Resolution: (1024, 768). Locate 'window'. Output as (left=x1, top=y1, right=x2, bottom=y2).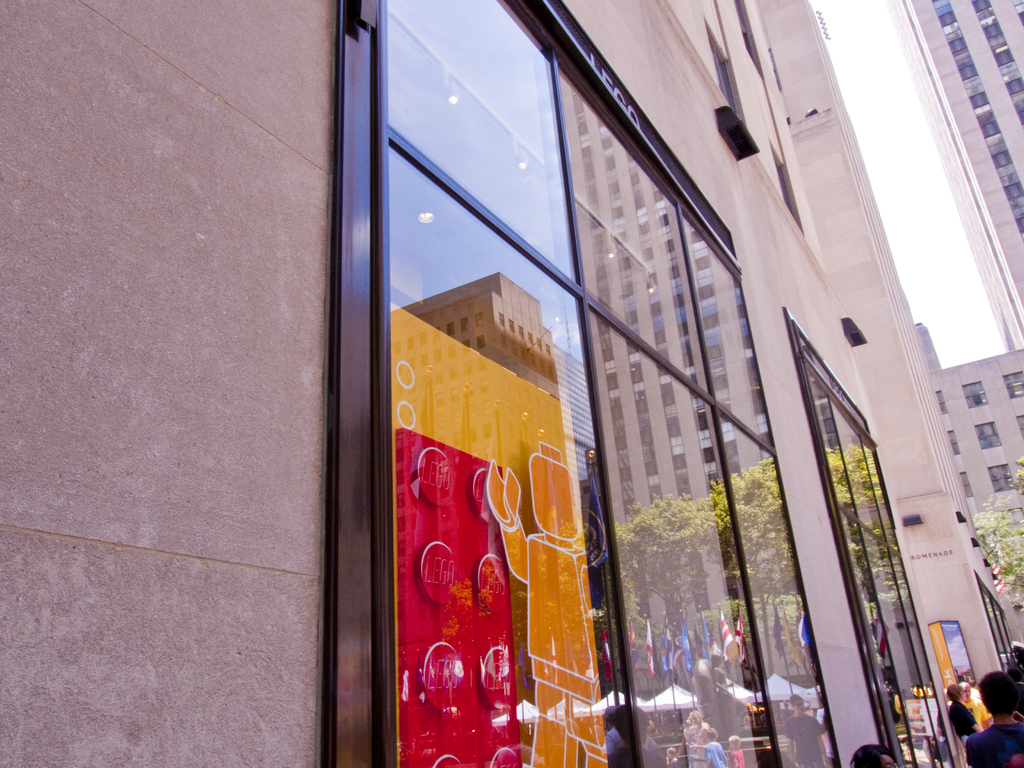
(left=969, top=377, right=980, bottom=412).
